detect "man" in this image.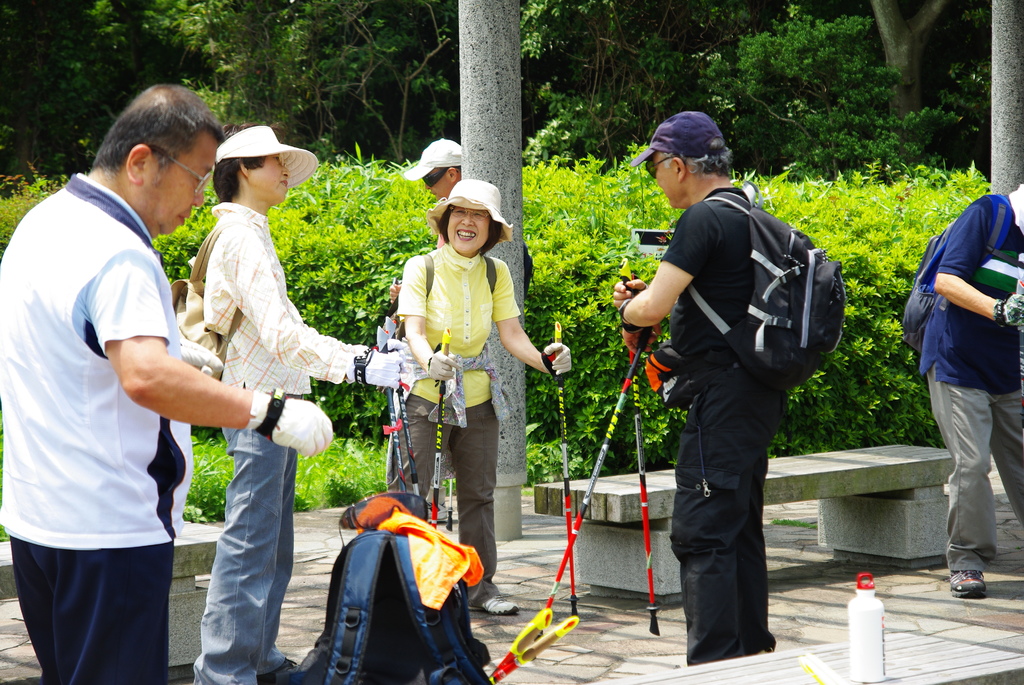
Detection: crop(386, 135, 466, 524).
